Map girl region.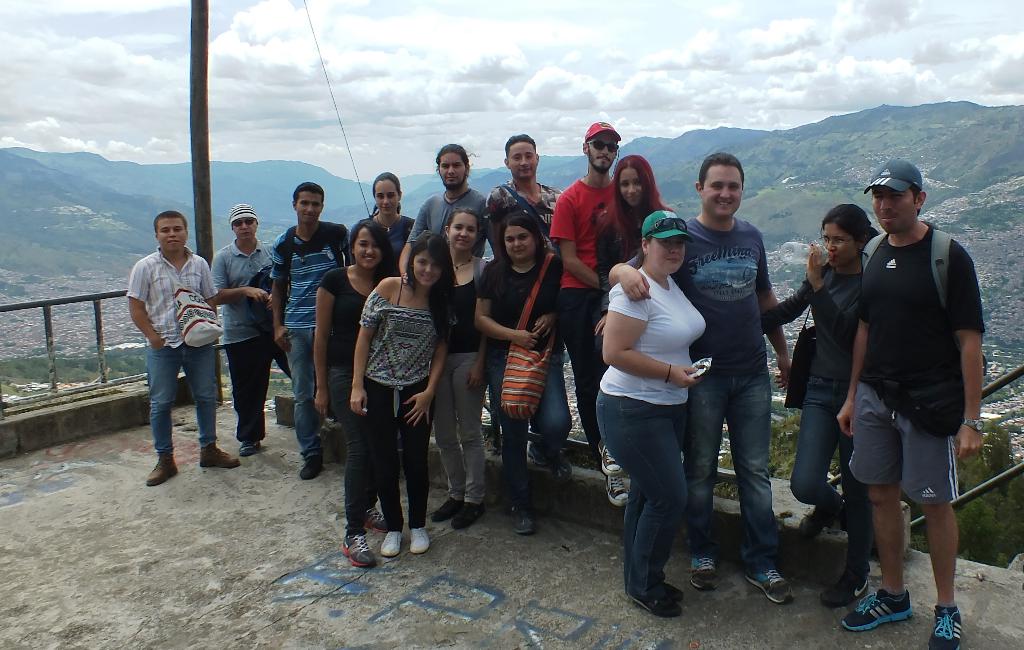
Mapped to 430:204:493:534.
